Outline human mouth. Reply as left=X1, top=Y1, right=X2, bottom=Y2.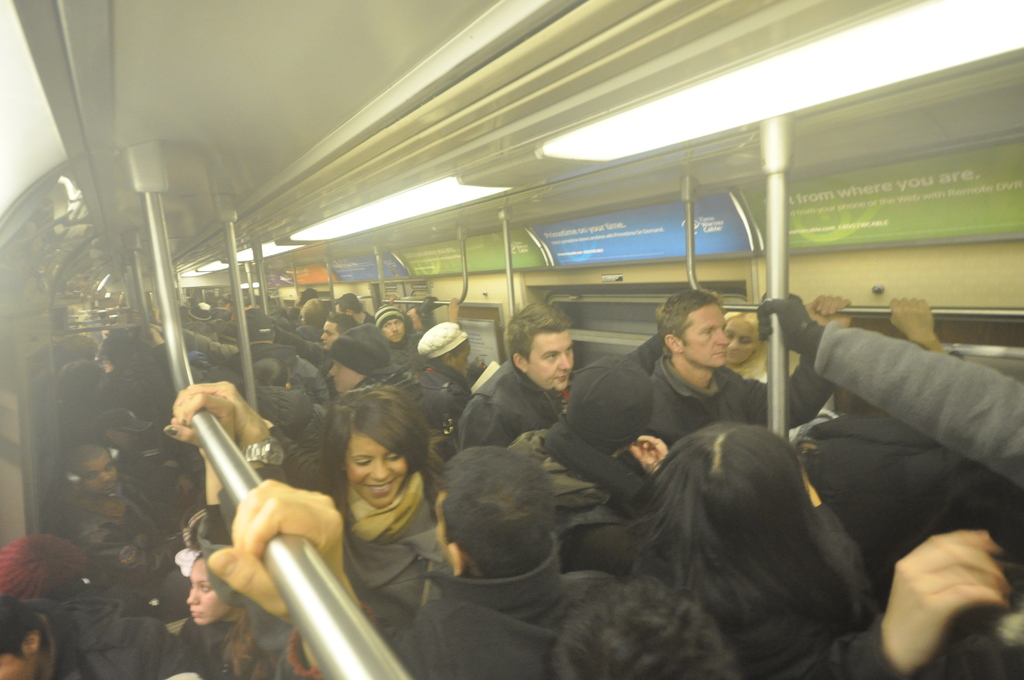
left=330, top=378, right=339, bottom=386.
